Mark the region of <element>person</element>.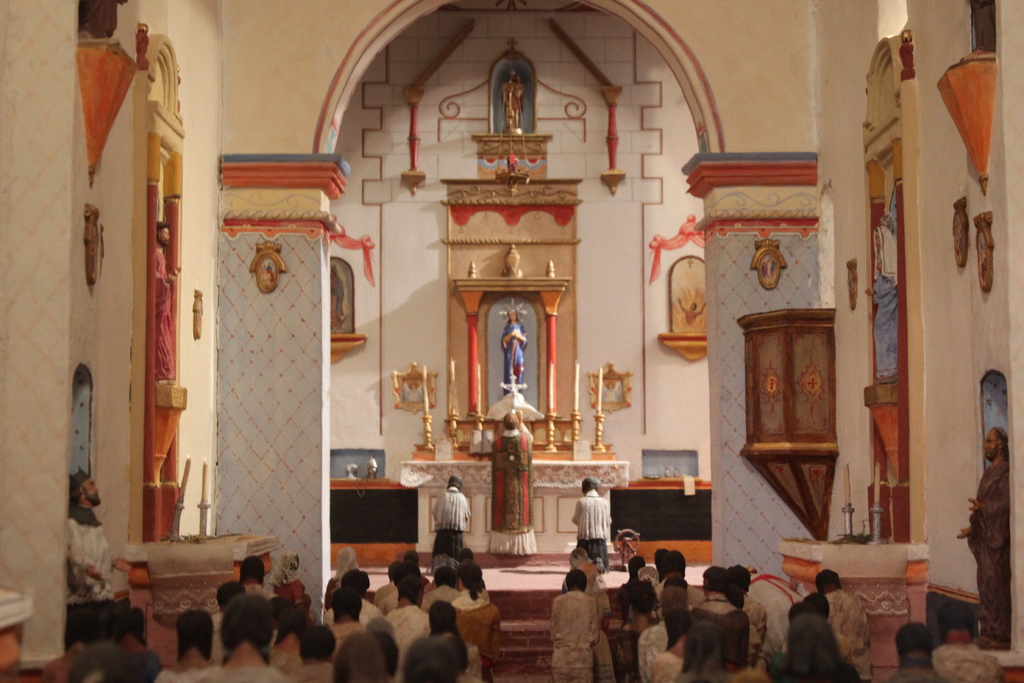
Region: <box>956,424,1010,648</box>.
